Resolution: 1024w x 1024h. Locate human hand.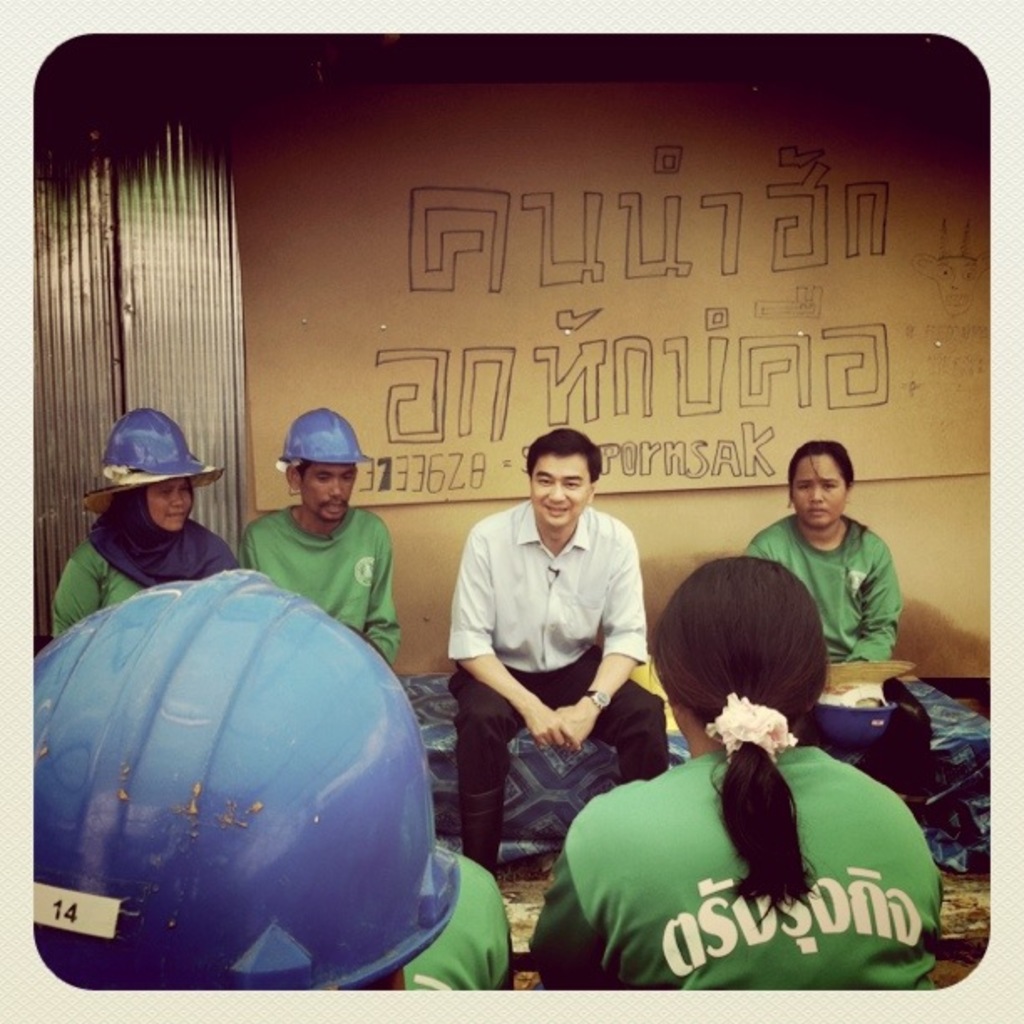
locate(557, 698, 594, 745).
